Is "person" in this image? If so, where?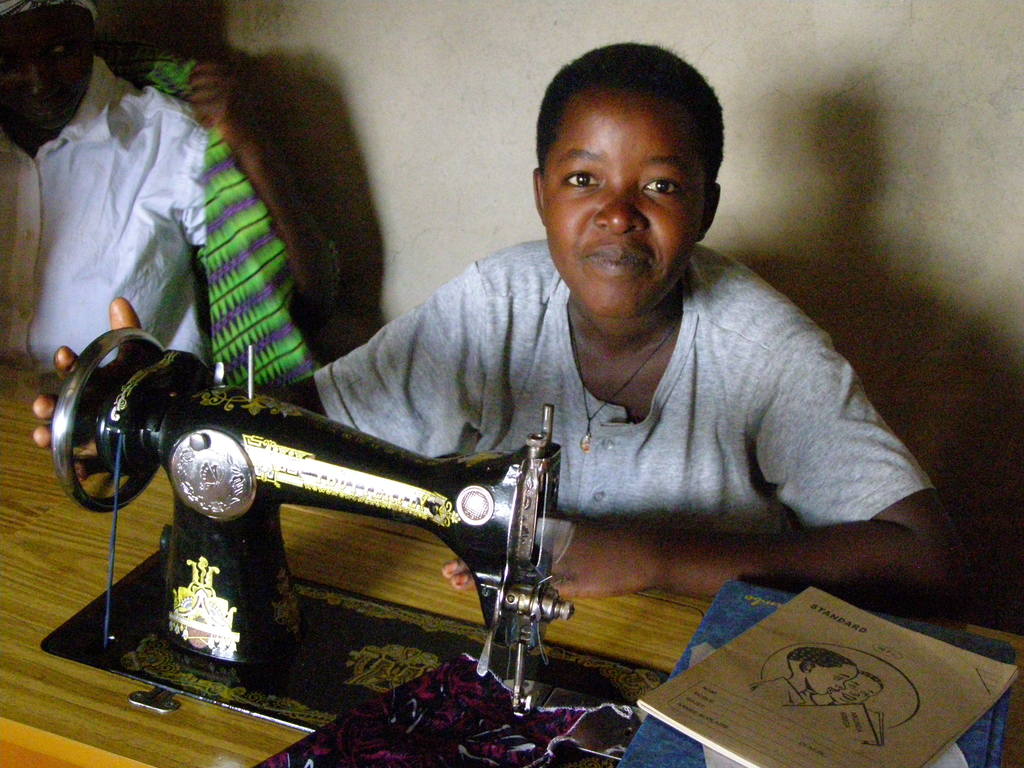
Yes, at (x1=0, y1=0, x2=347, y2=419).
